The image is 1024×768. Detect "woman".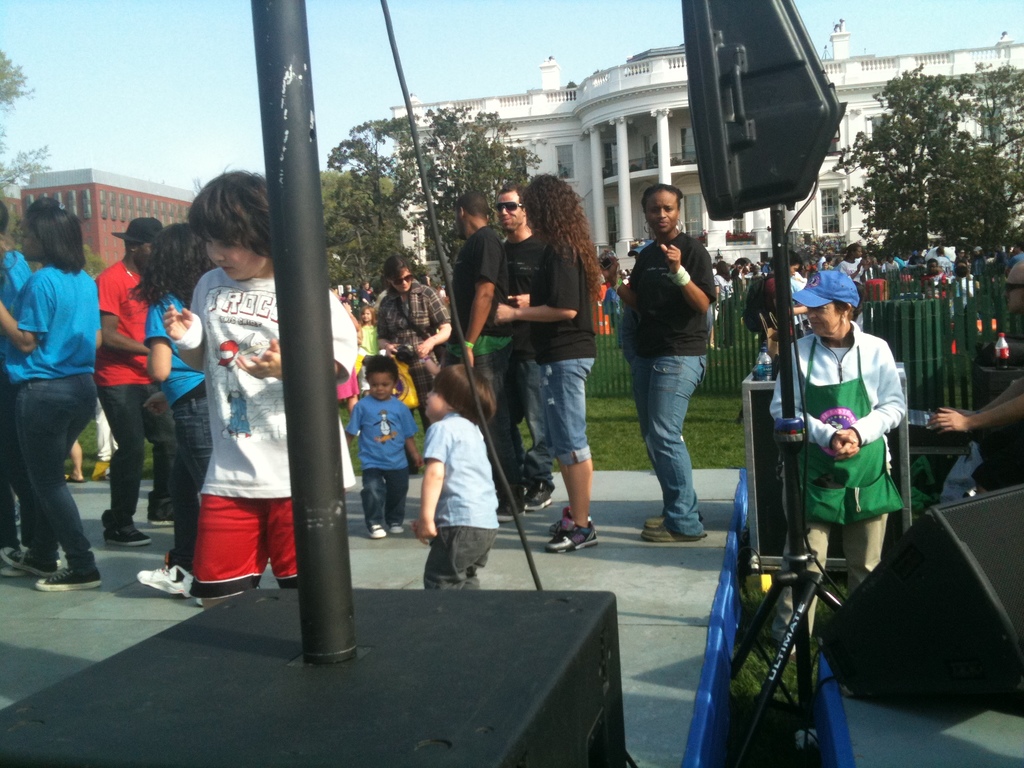
Detection: <box>134,217,215,601</box>.
